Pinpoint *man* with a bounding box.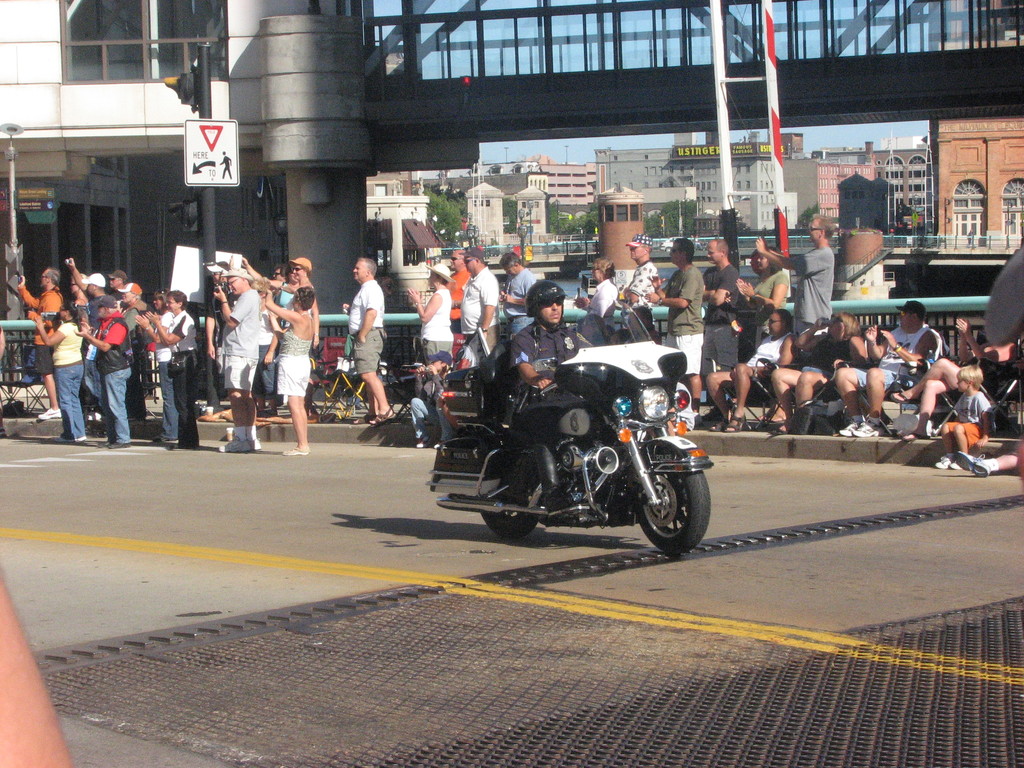
[x1=110, y1=268, x2=124, y2=302].
